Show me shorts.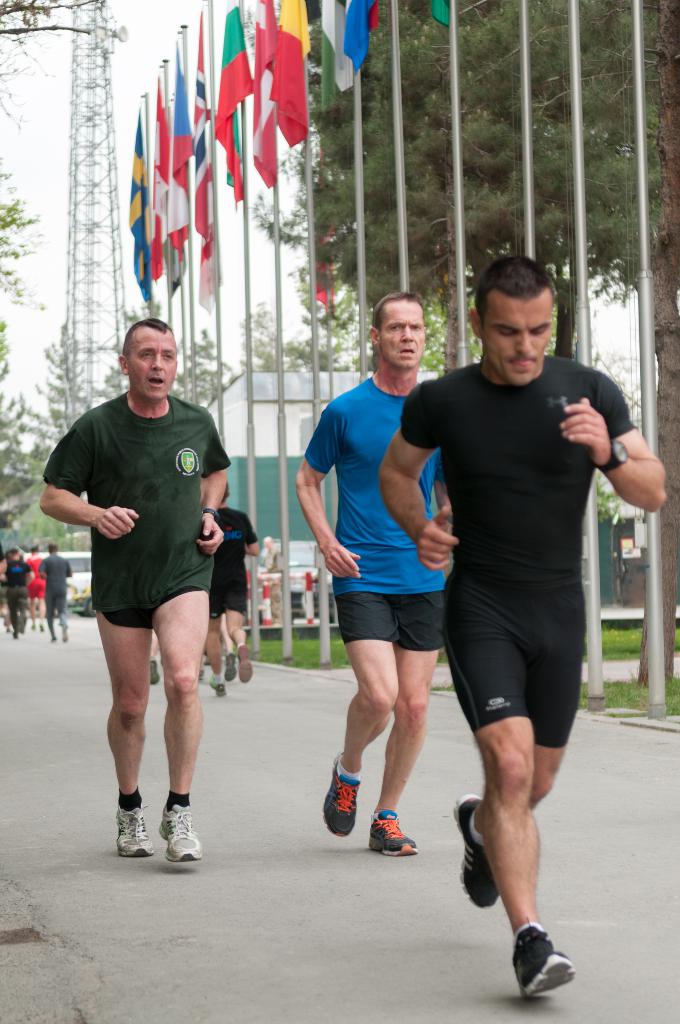
shorts is here: (336,593,448,650).
